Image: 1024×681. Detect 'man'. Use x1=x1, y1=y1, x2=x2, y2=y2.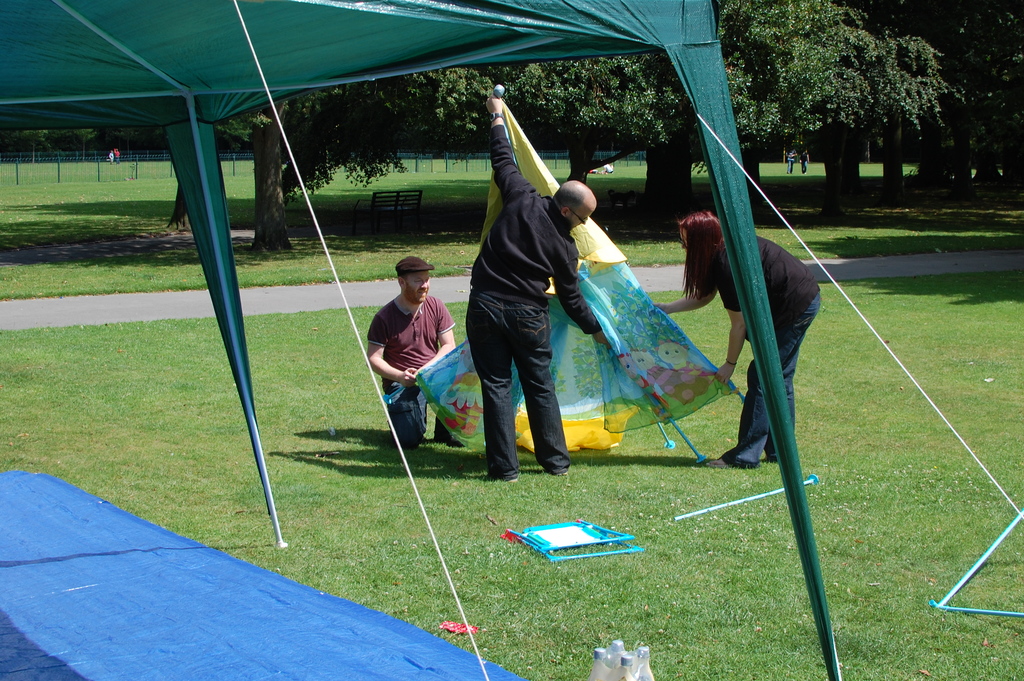
x1=112, y1=145, x2=123, y2=165.
